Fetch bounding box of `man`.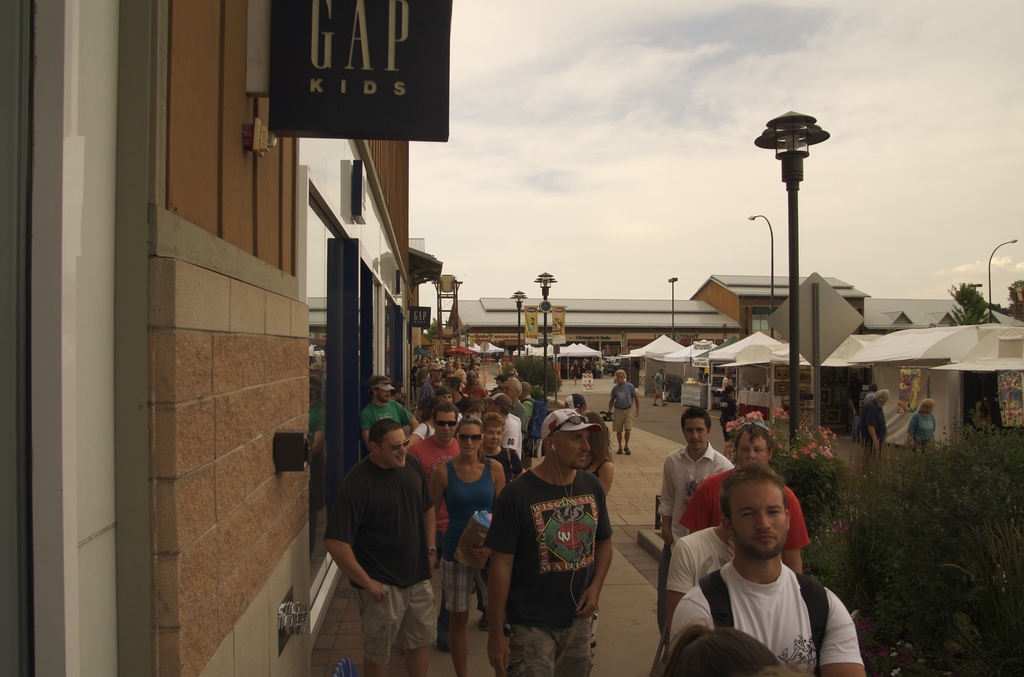
Bbox: {"left": 608, "top": 371, "right": 638, "bottom": 458}.
